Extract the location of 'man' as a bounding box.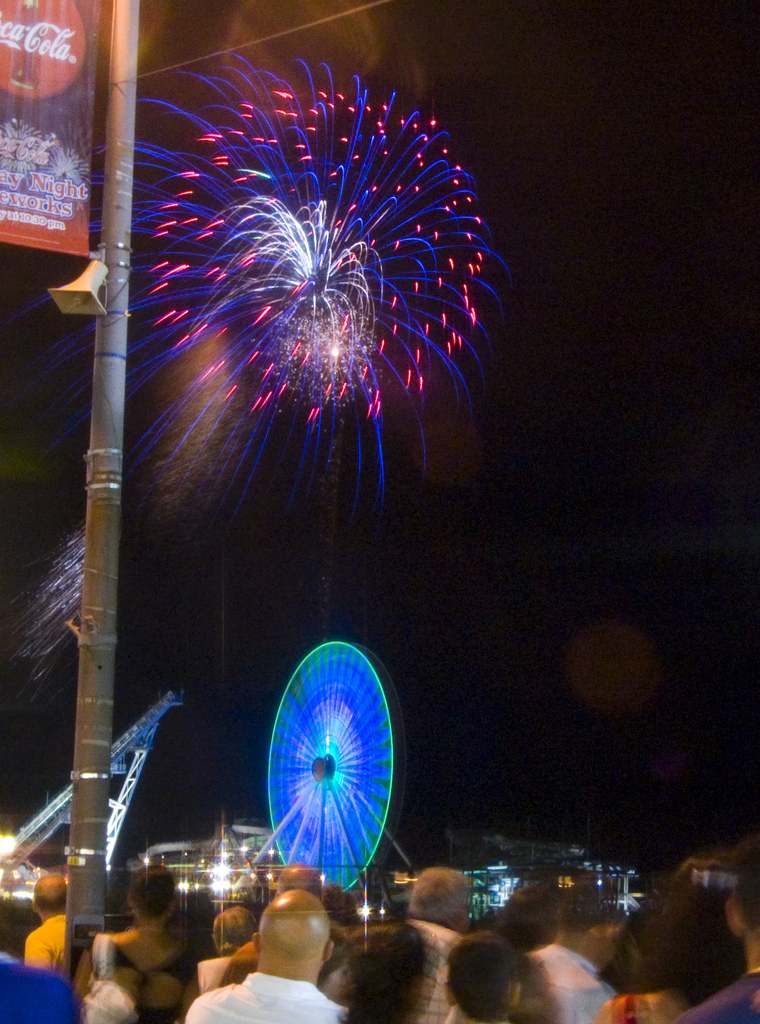
(left=405, top=863, right=471, bottom=1023).
